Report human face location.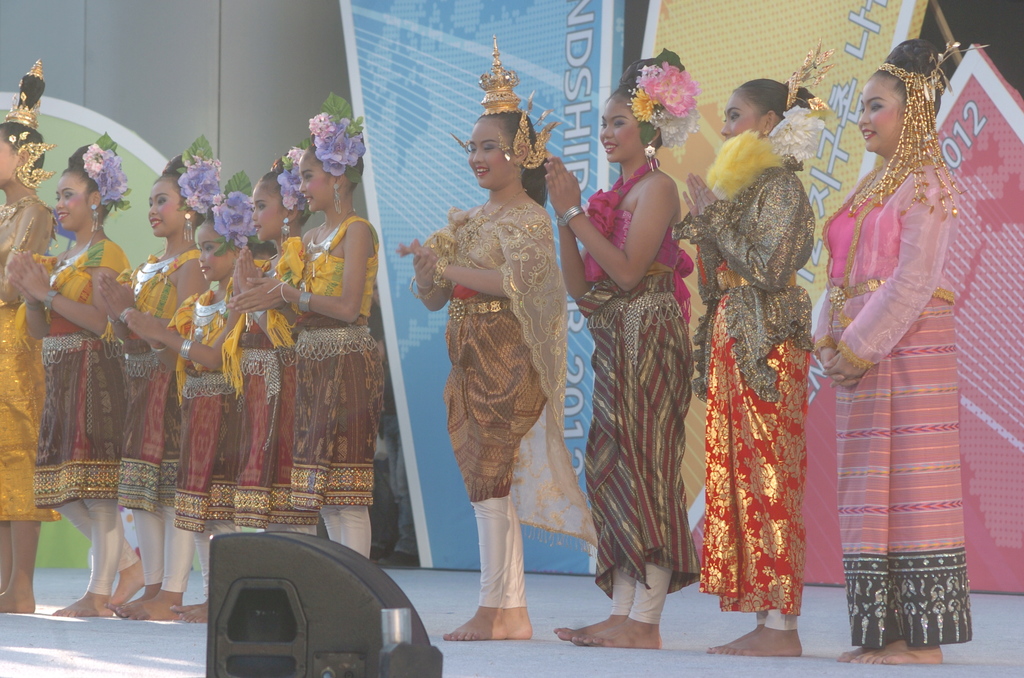
Report: <box>148,181,189,239</box>.
